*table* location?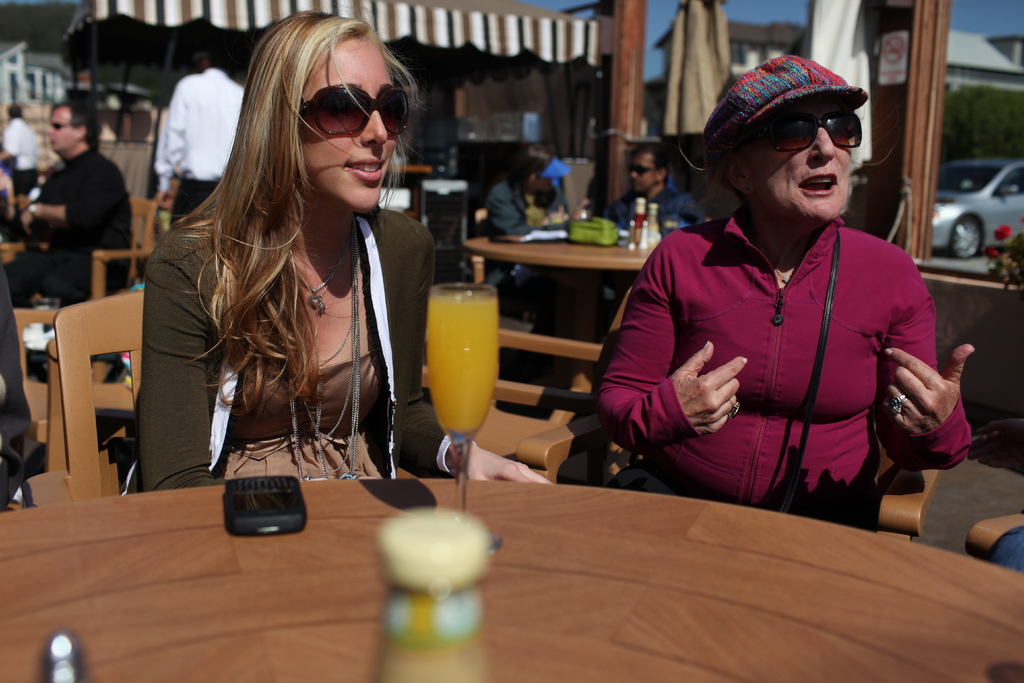
locate(1, 241, 51, 267)
